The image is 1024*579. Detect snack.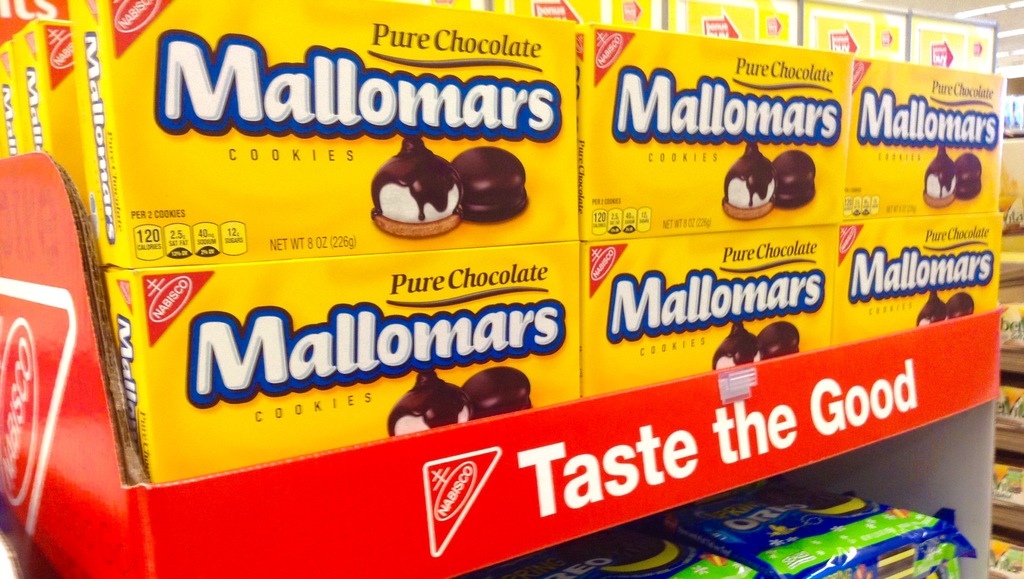
Detection: {"left": 916, "top": 139, "right": 984, "bottom": 212}.
